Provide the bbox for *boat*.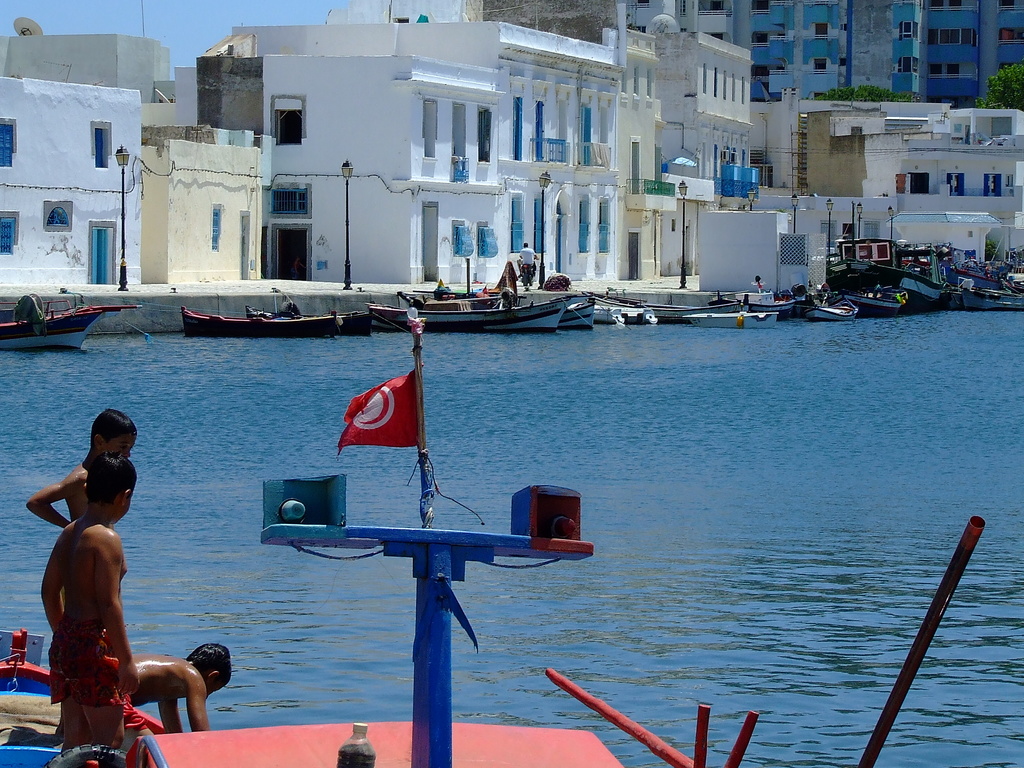
{"left": 0, "top": 273, "right": 115, "bottom": 346}.
